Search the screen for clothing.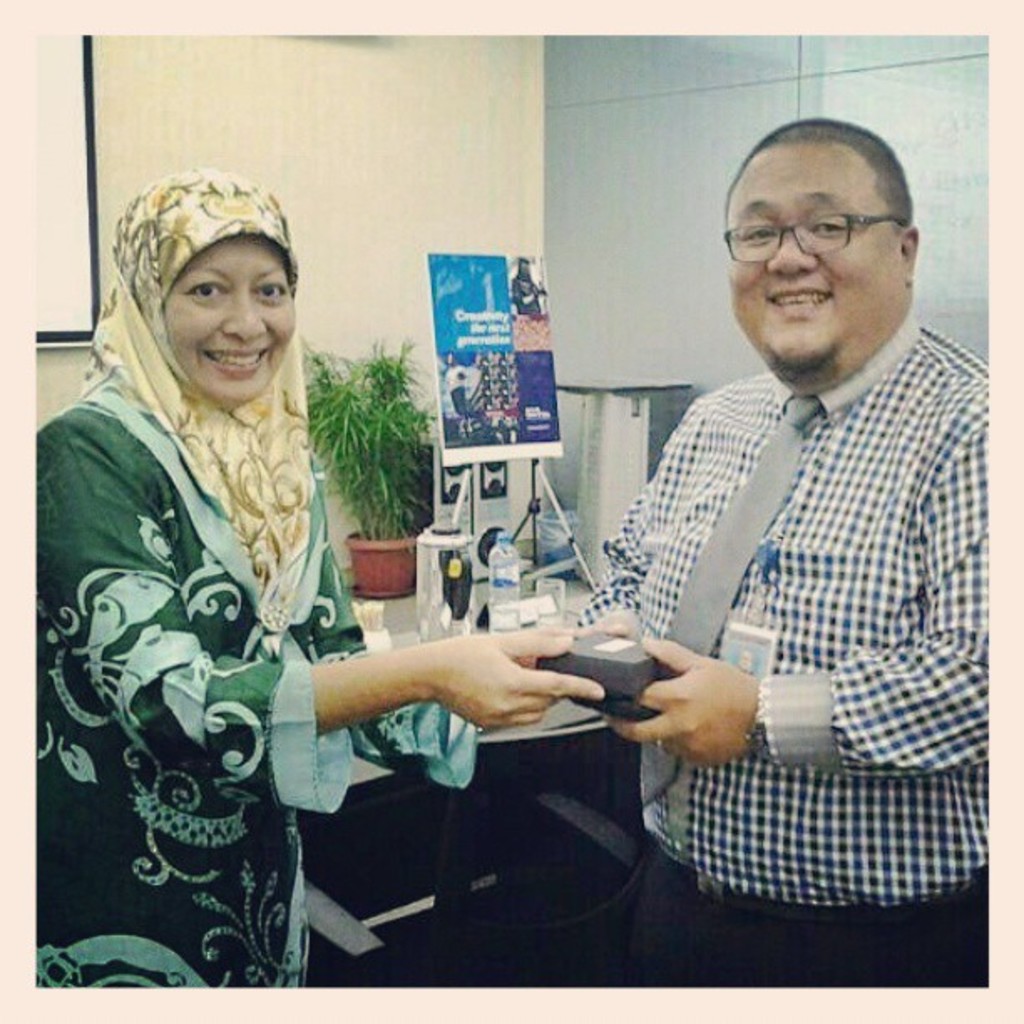
Found at (left=23, top=164, right=477, bottom=992).
